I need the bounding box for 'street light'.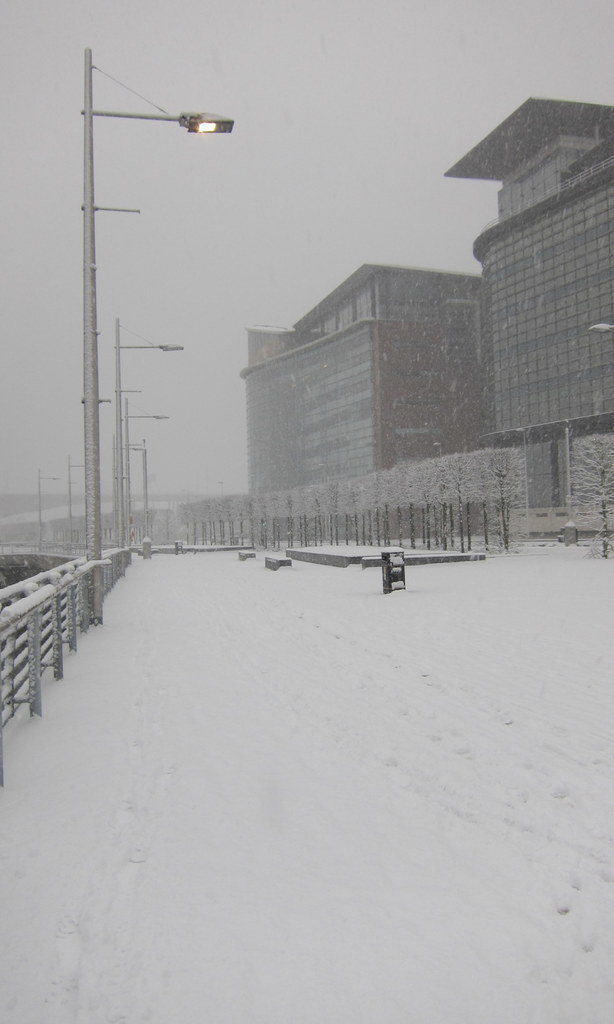
Here it is: bbox=[35, 468, 60, 550].
